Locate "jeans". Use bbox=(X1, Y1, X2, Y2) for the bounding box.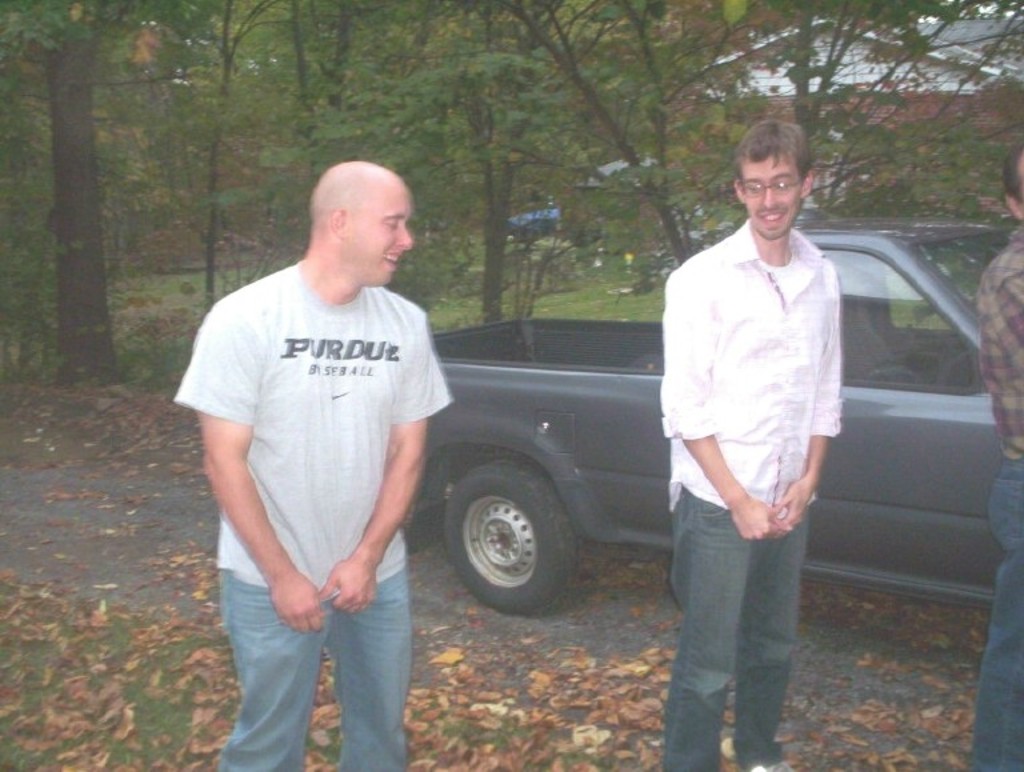
bbox=(963, 453, 1021, 771).
